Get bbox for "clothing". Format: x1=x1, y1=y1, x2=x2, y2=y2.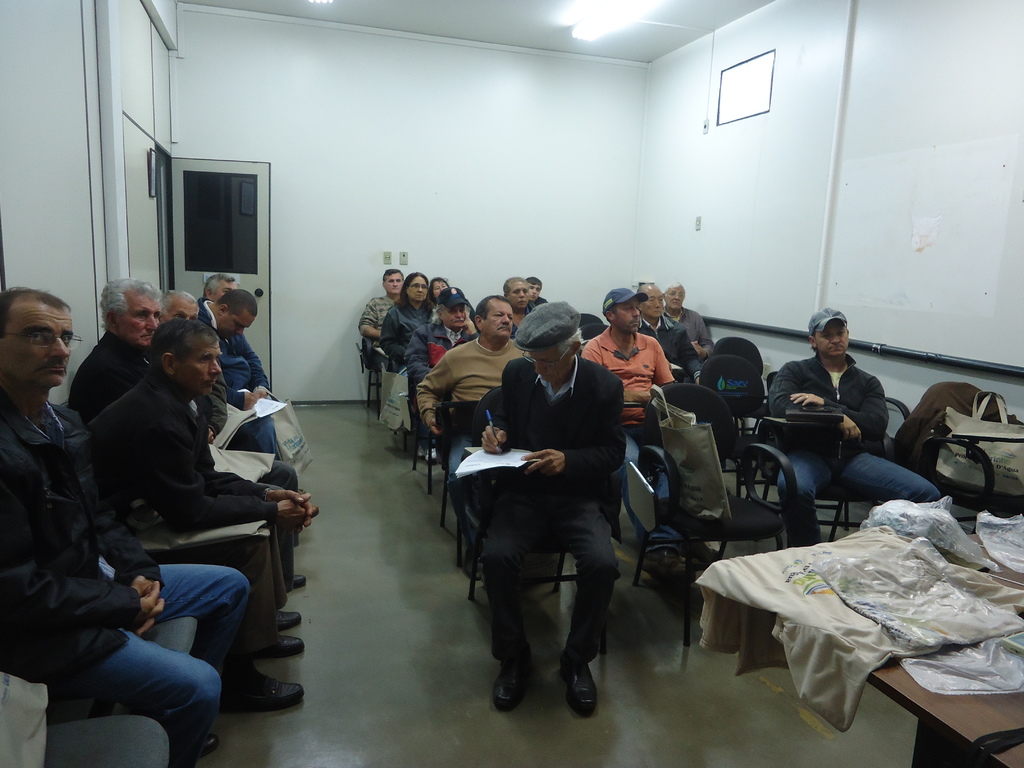
x1=527, y1=295, x2=548, y2=309.
